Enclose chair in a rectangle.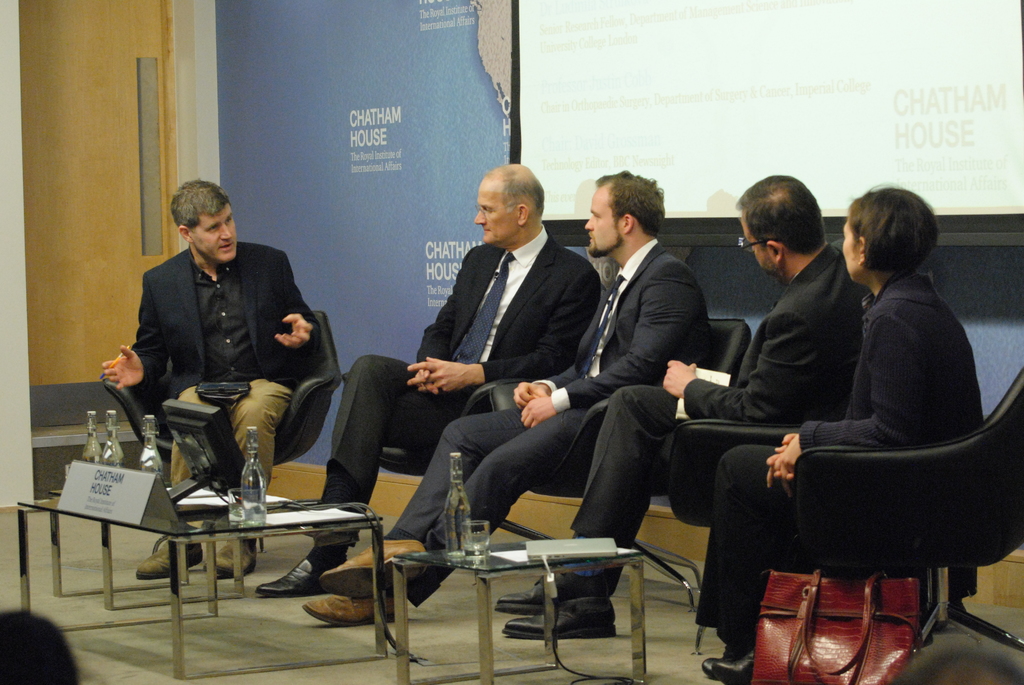
(x1=102, y1=304, x2=344, y2=562).
